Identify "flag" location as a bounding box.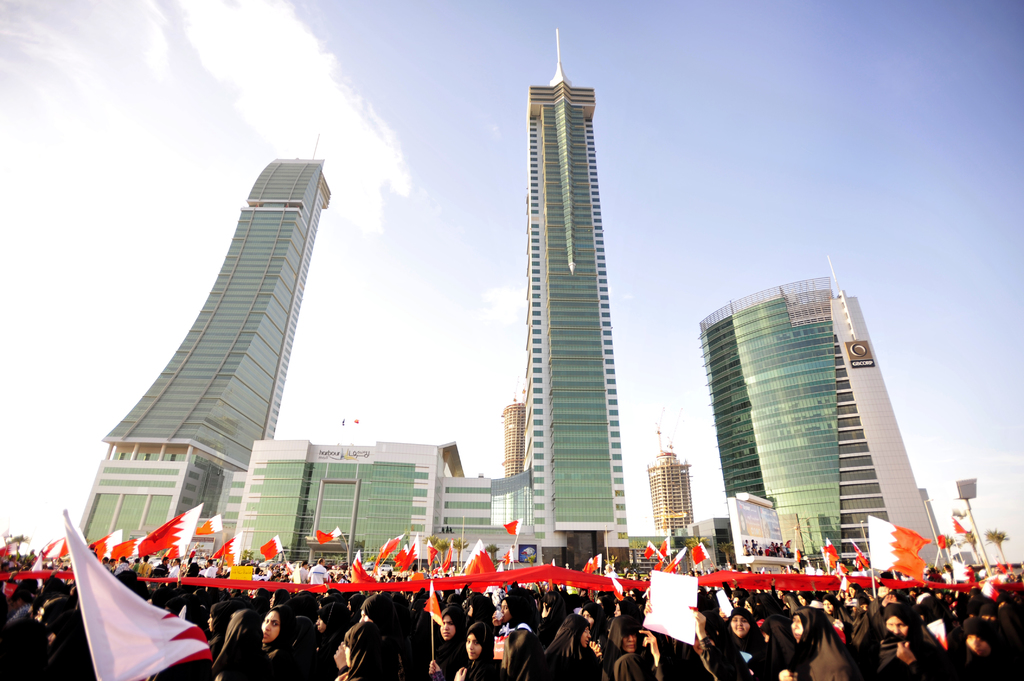
<bbox>349, 553, 376, 584</bbox>.
